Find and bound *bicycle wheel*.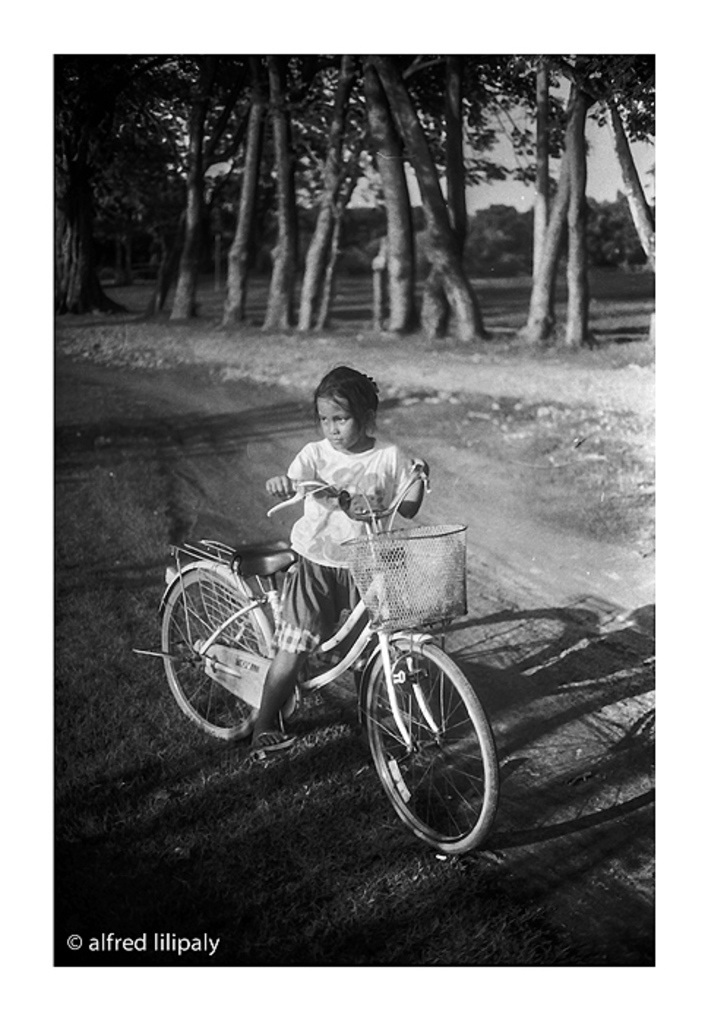
Bound: left=366, top=636, right=494, bottom=866.
